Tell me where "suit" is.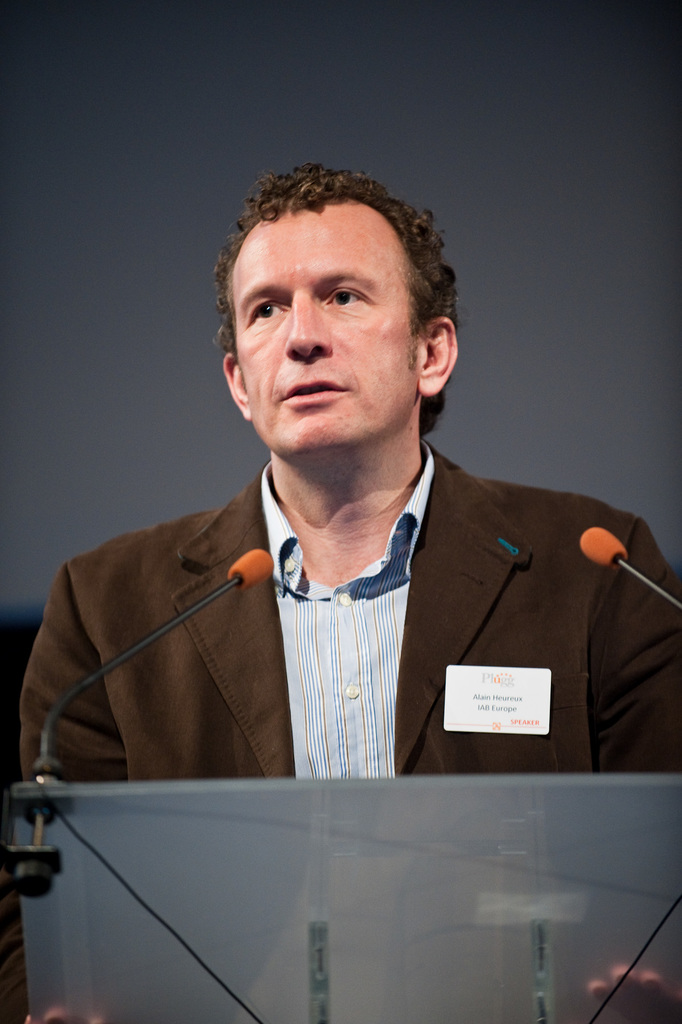
"suit" is at Rect(34, 446, 668, 810).
